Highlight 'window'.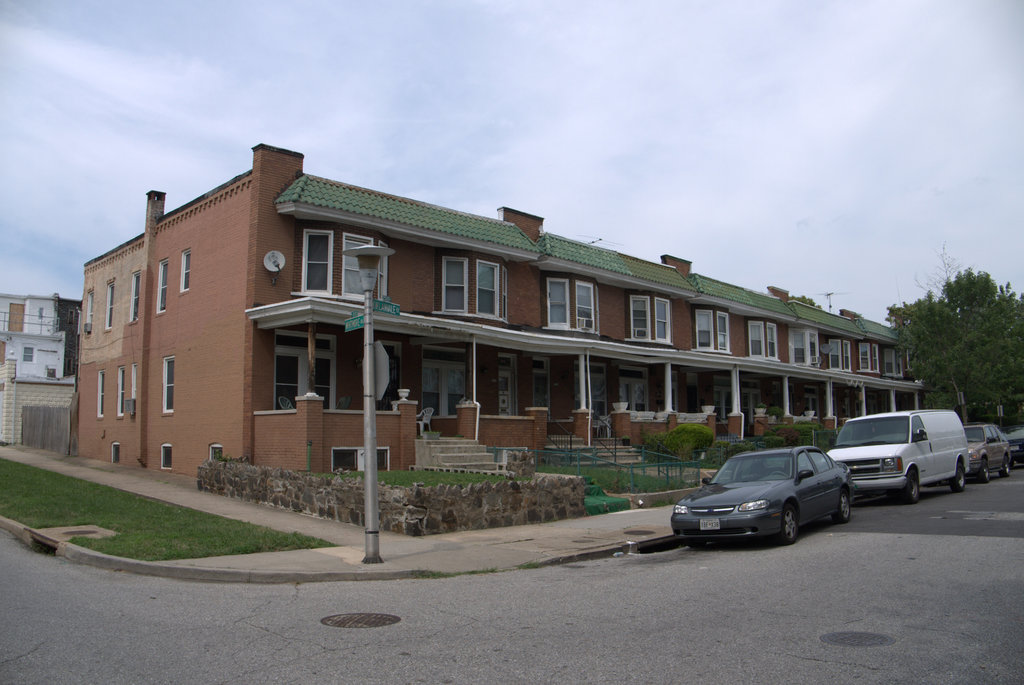
Highlighted region: box(108, 445, 122, 466).
